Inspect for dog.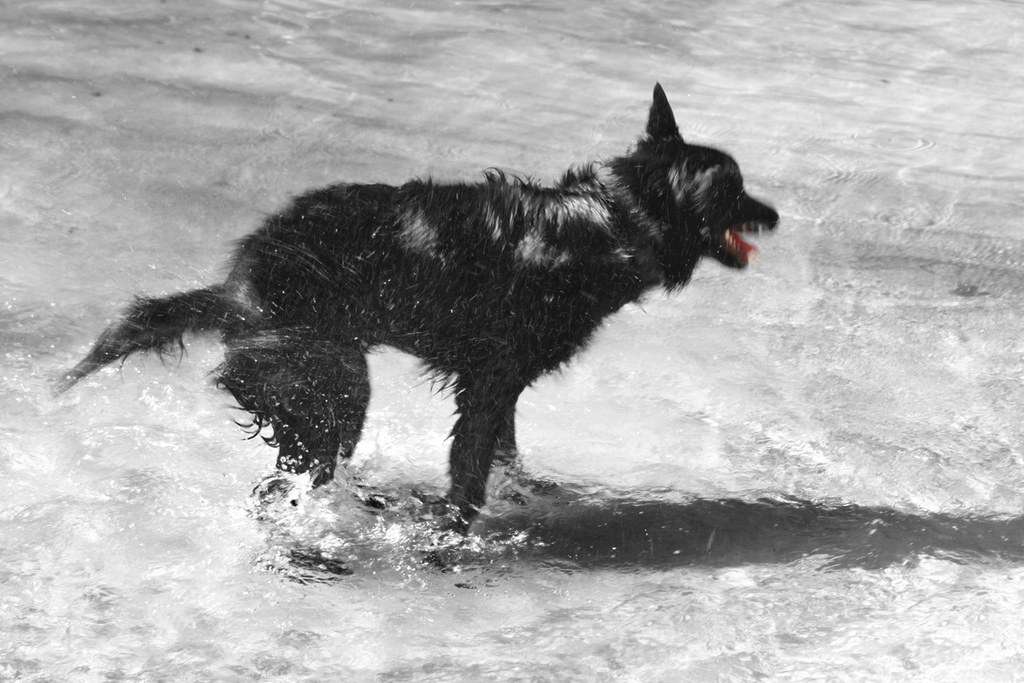
Inspection: region(61, 69, 782, 590).
